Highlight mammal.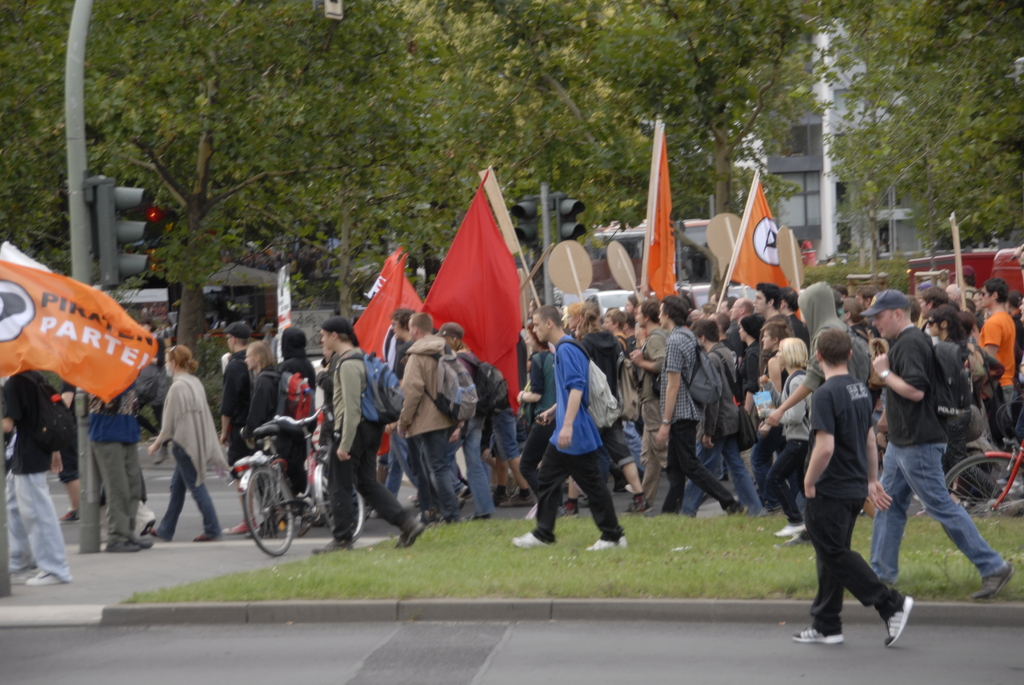
Highlighted region: <bbox>0, 326, 68, 588</bbox>.
